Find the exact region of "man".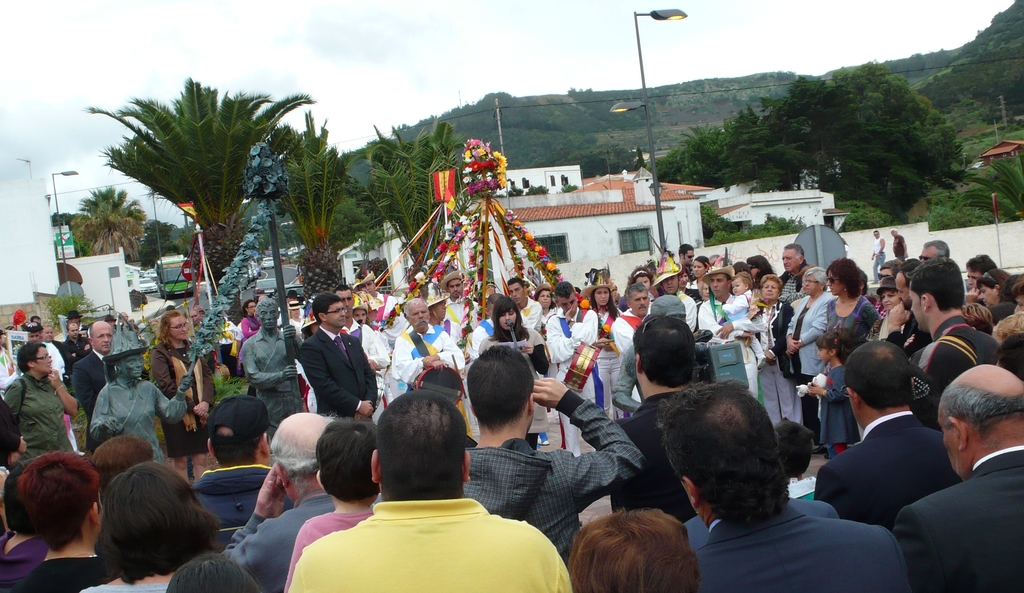
Exact region: box(651, 258, 698, 332).
